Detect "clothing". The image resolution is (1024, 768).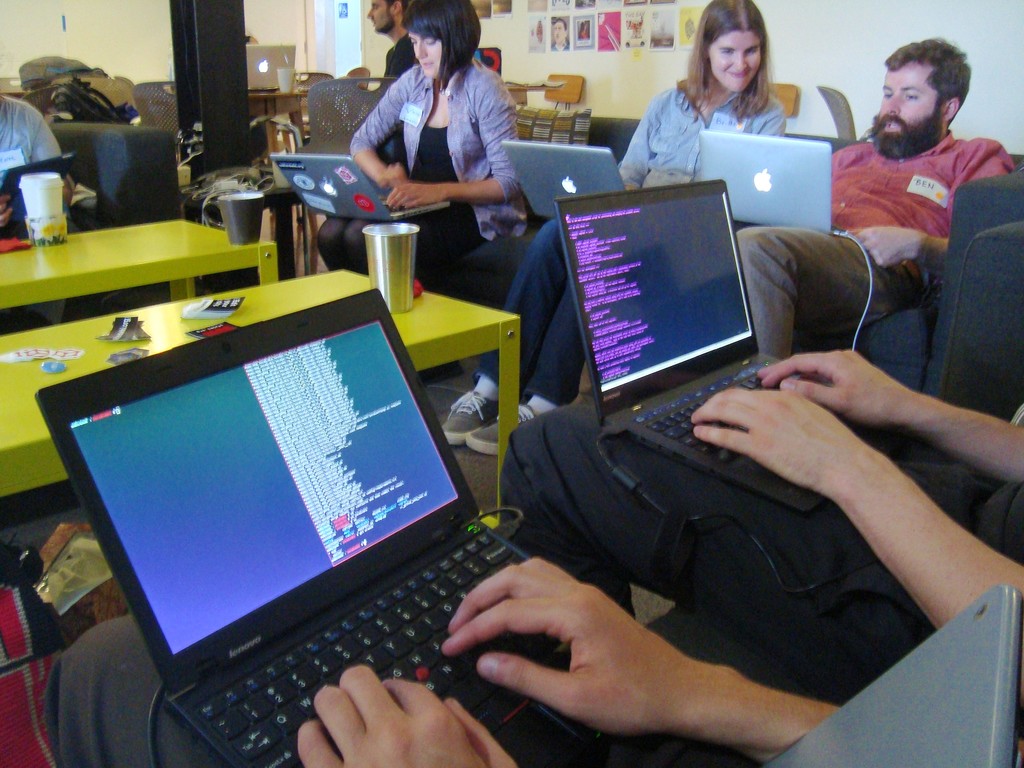
detection(501, 395, 1023, 622).
